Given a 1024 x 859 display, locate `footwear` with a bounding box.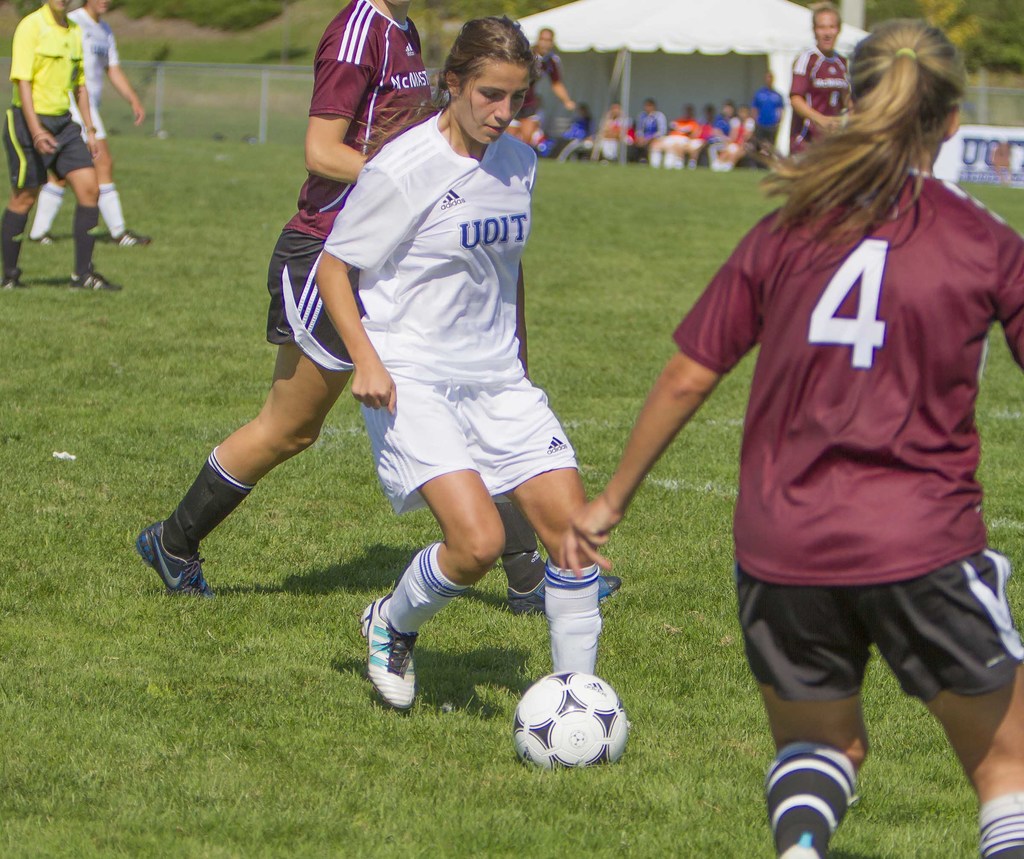
Located: rect(506, 563, 621, 614).
